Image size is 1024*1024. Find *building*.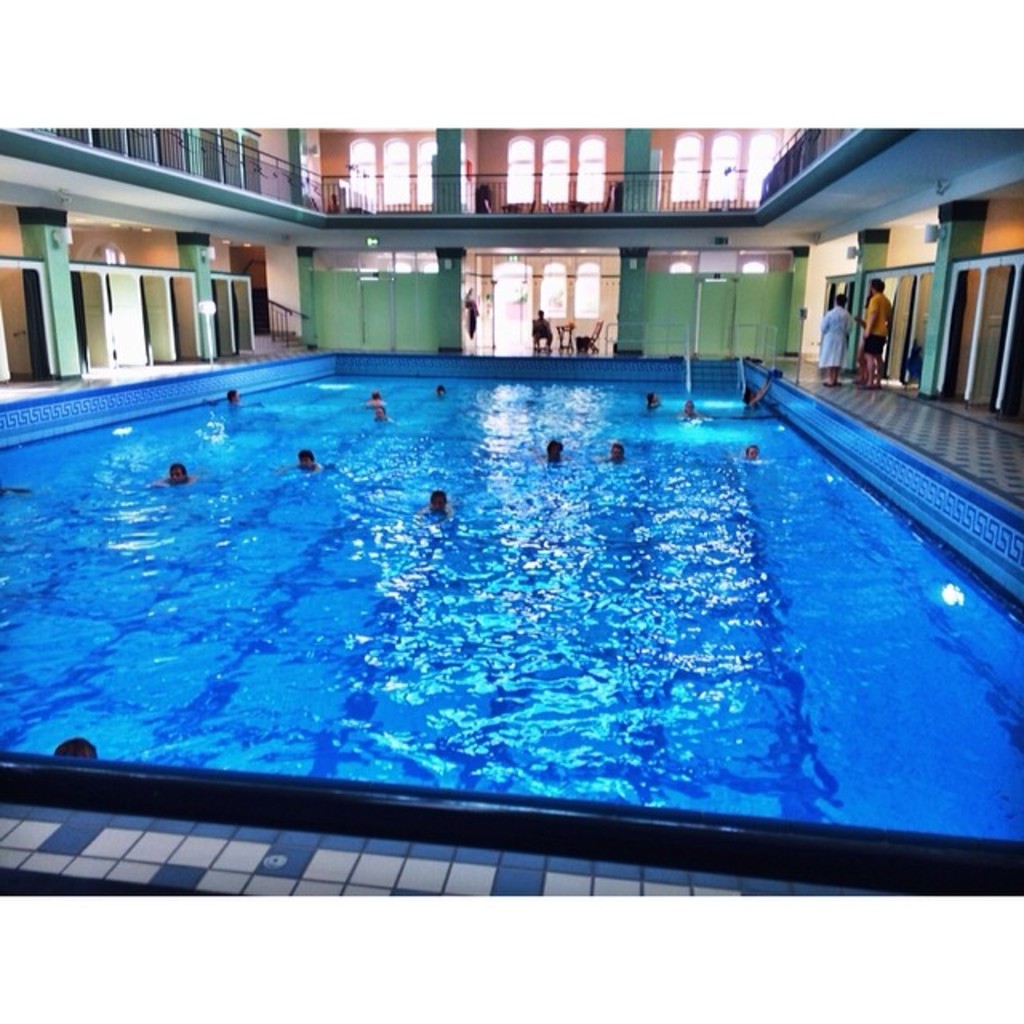
left=0, top=126, right=1022, bottom=894.
